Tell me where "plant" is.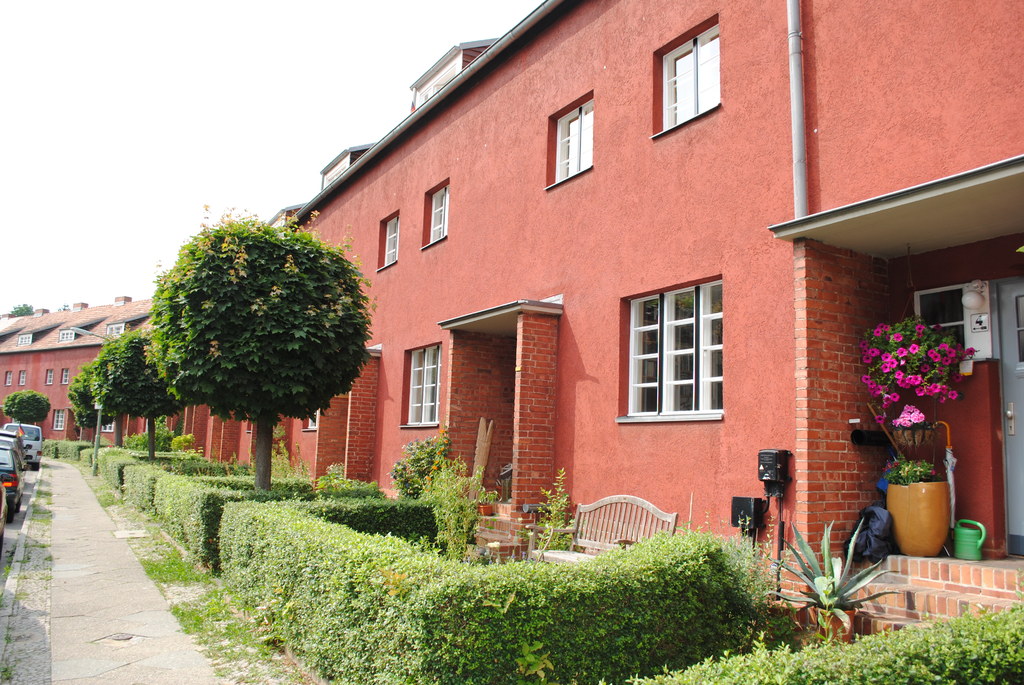
"plant" is at <region>411, 425, 493, 569</region>.
